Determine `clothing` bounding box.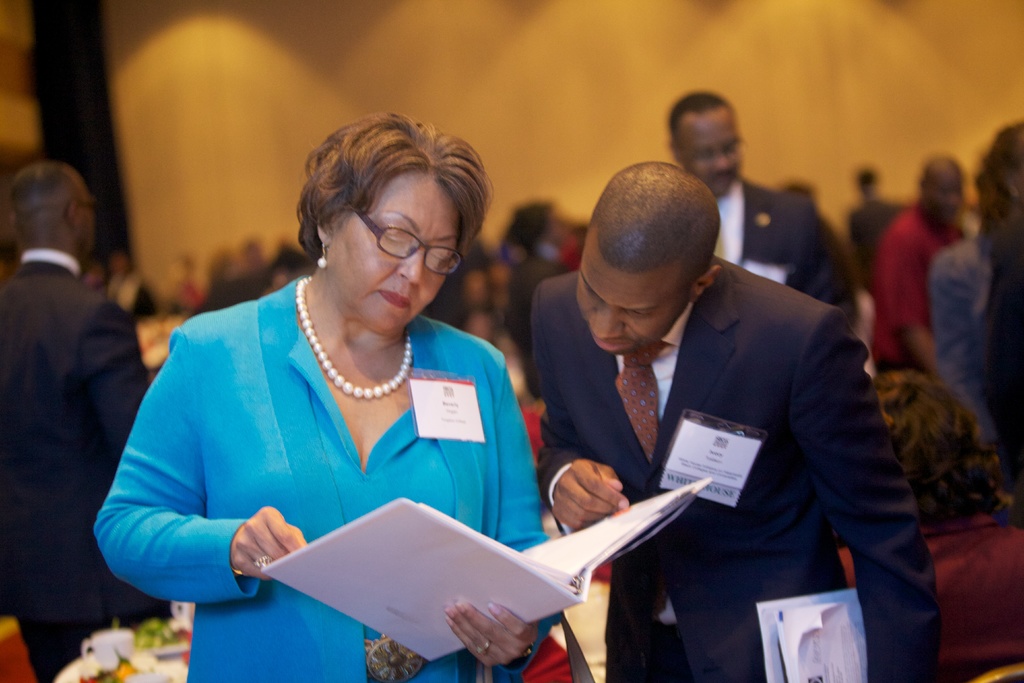
Determined: region(840, 193, 900, 288).
